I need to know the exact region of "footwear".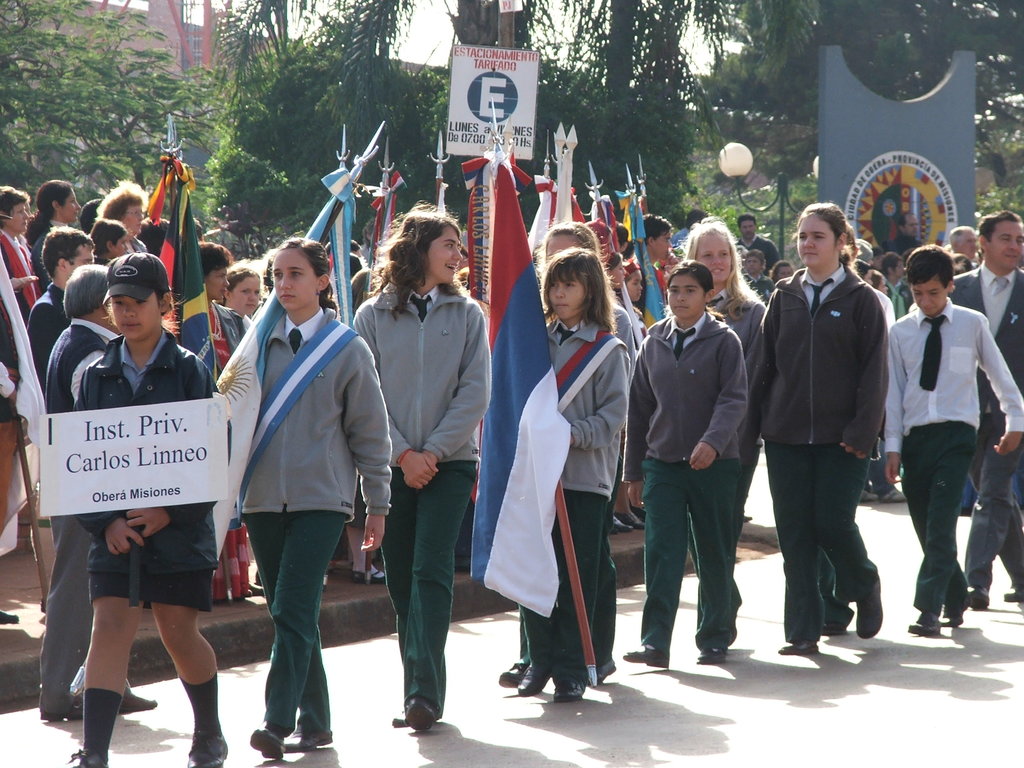
Region: select_region(255, 723, 281, 760).
